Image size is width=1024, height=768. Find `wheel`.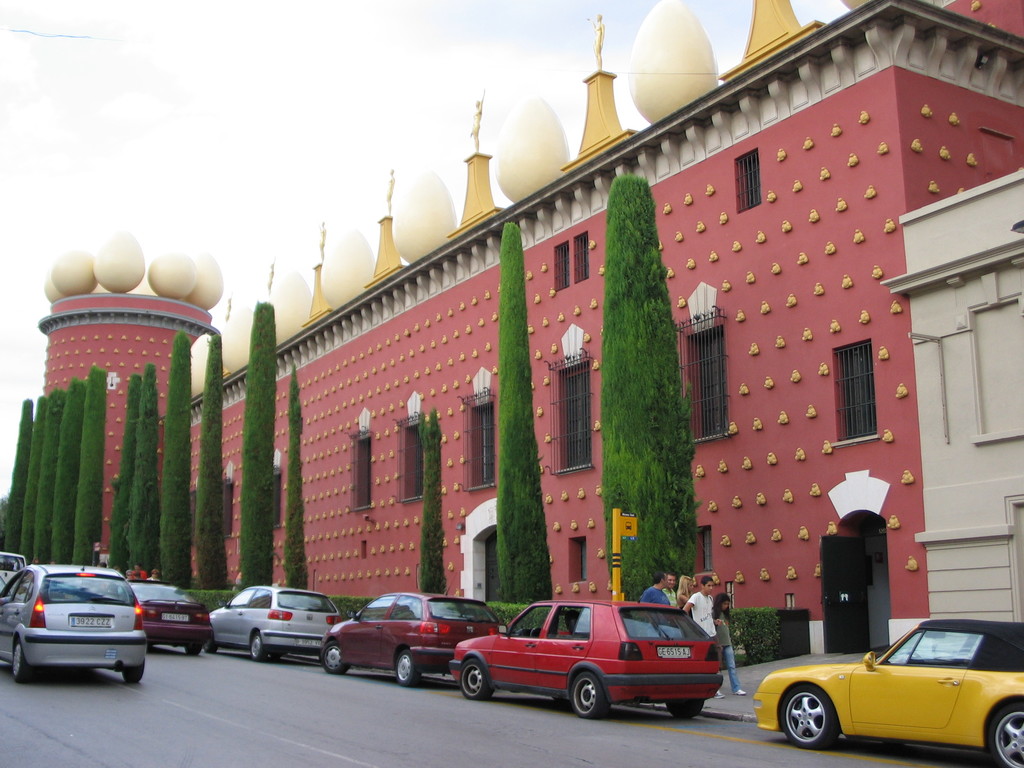
(left=456, top=658, right=495, bottom=701).
